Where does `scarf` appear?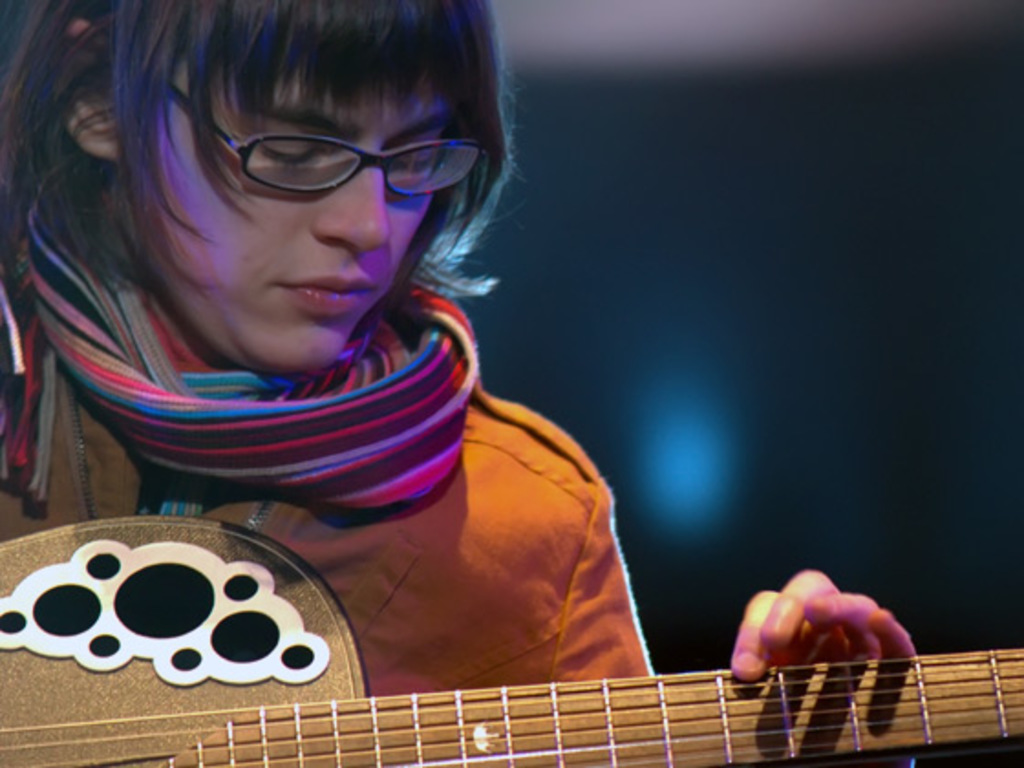
Appears at 0 166 488 507.
